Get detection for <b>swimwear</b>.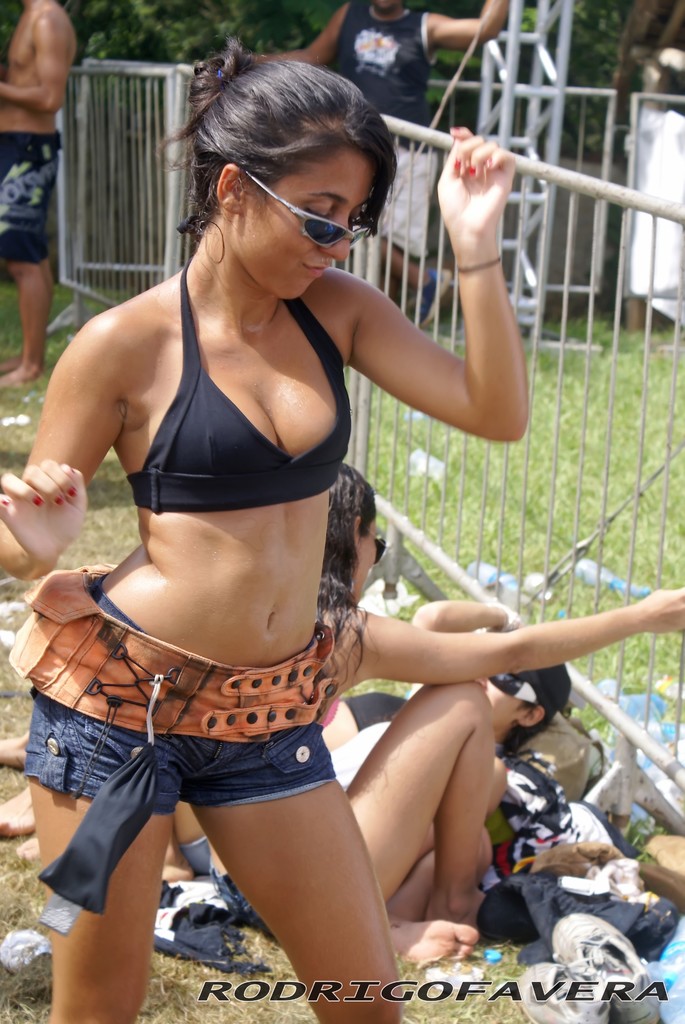
Detection: {"x1": 177, "y1": 836, "x2": 239, "y2": 909}.
